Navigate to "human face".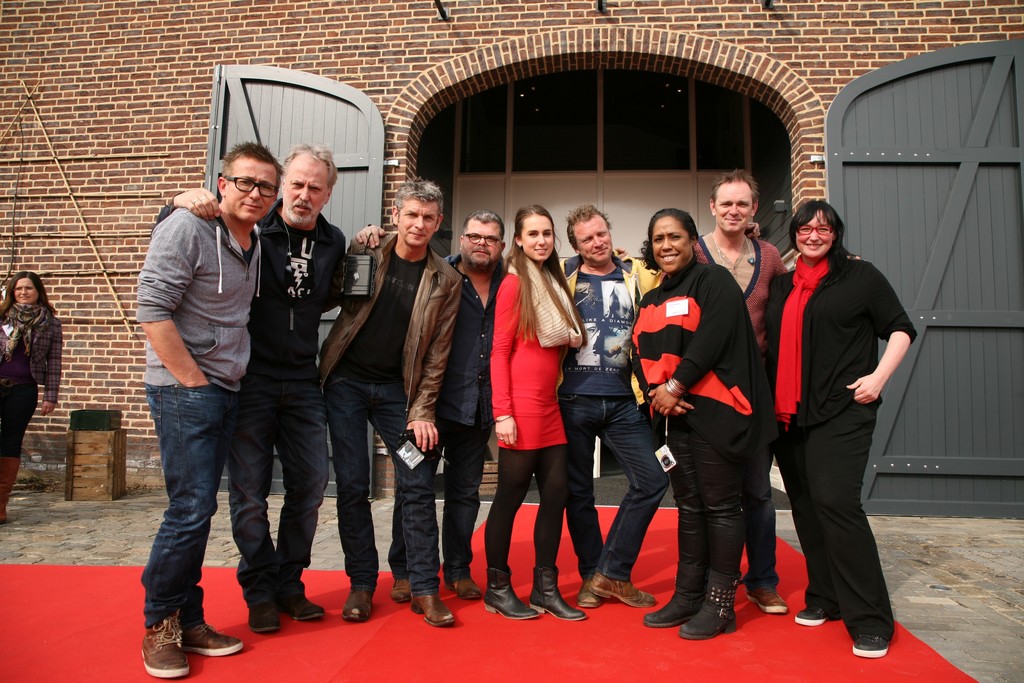
Navigation target: (463,219,498,267).
